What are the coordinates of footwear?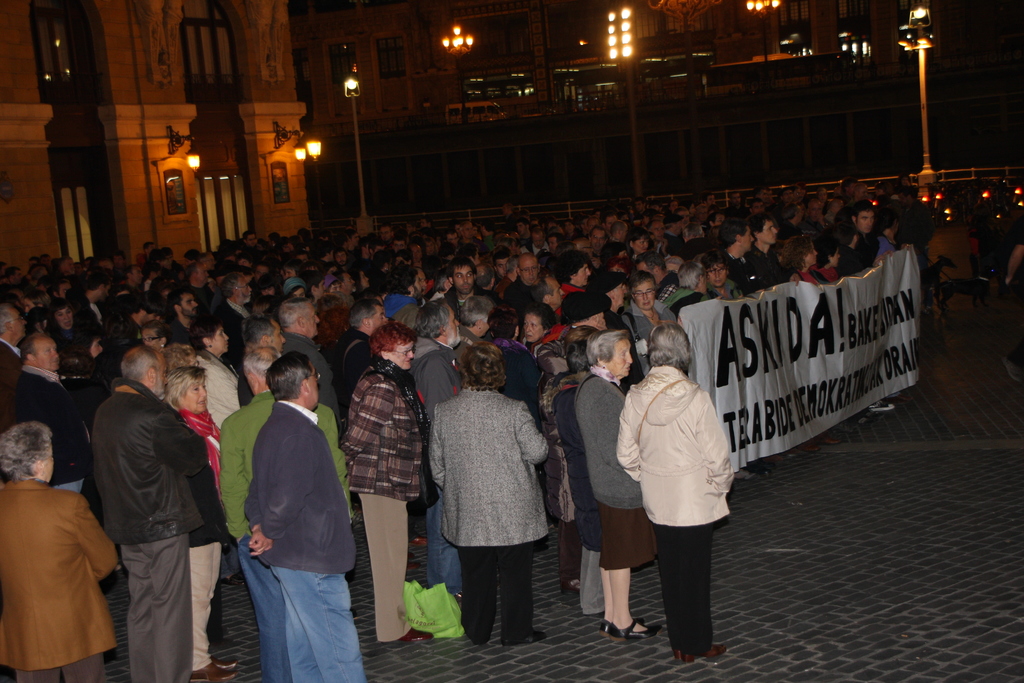
(x1=499, y1=628, x2=548, y2=649).
